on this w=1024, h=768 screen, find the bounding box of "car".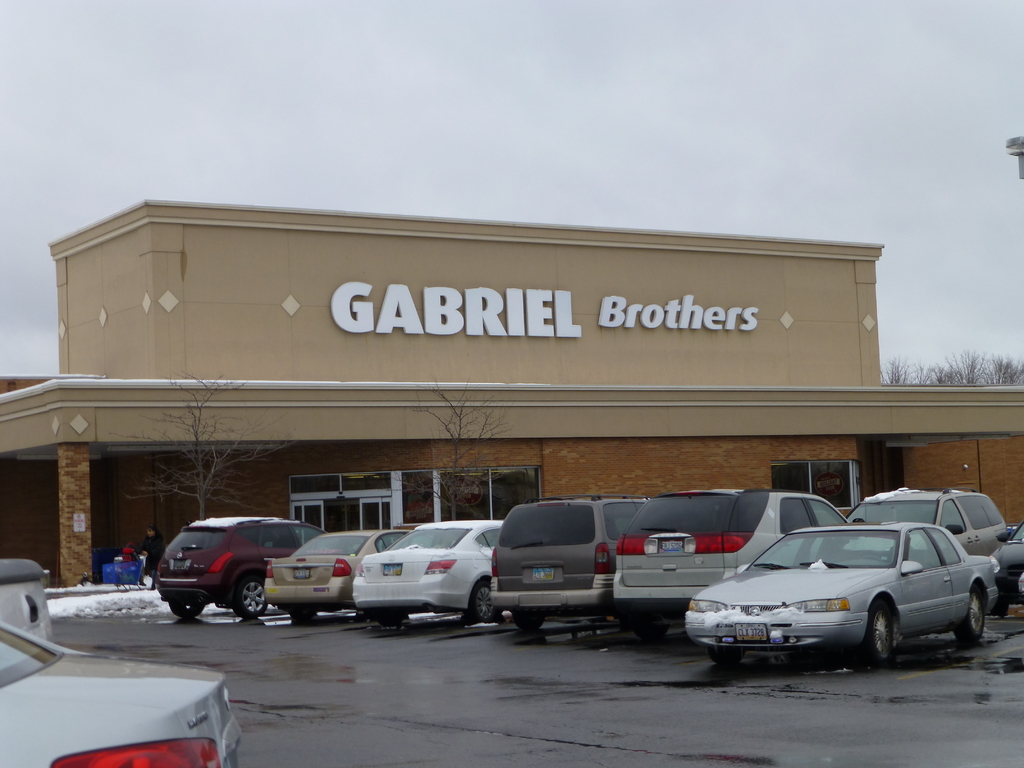
Bounding box: bbox(490, 492, 646, 632).
